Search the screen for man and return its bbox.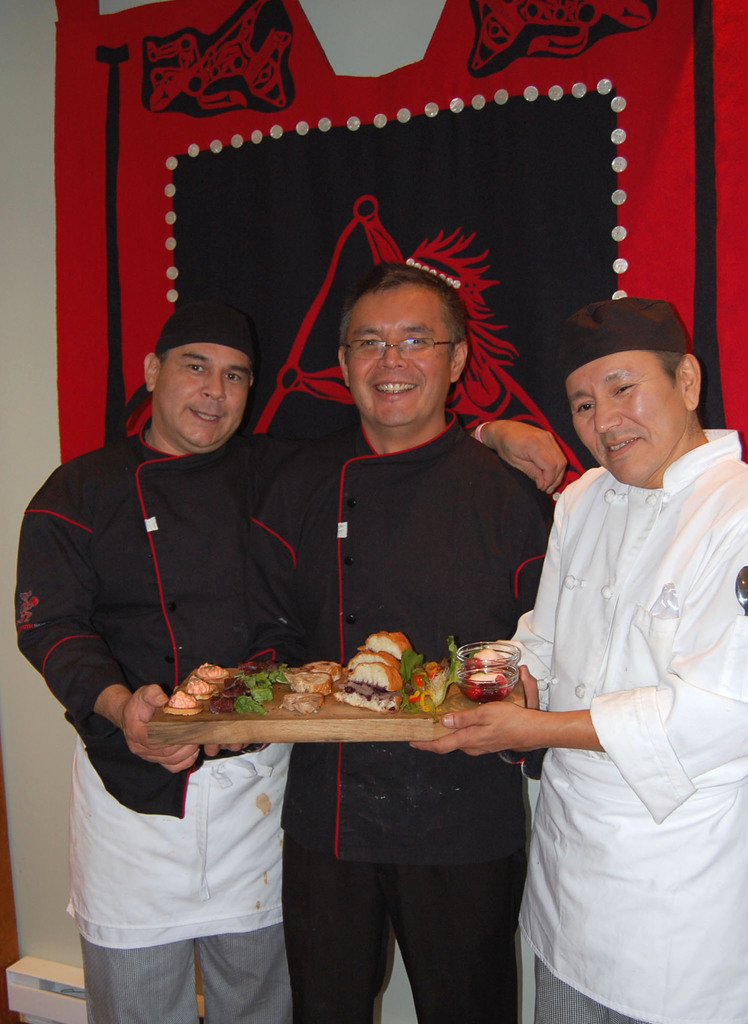
Found: <region>406, 292, 747, 1023</region>.
